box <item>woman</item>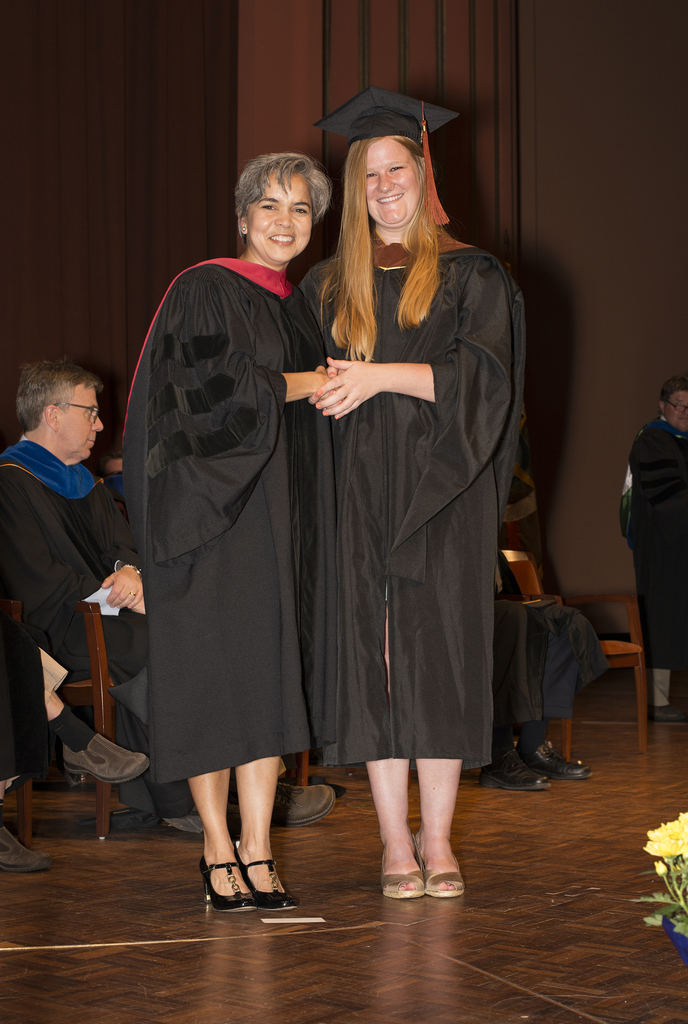
rect(276, 142, 504, 817)
